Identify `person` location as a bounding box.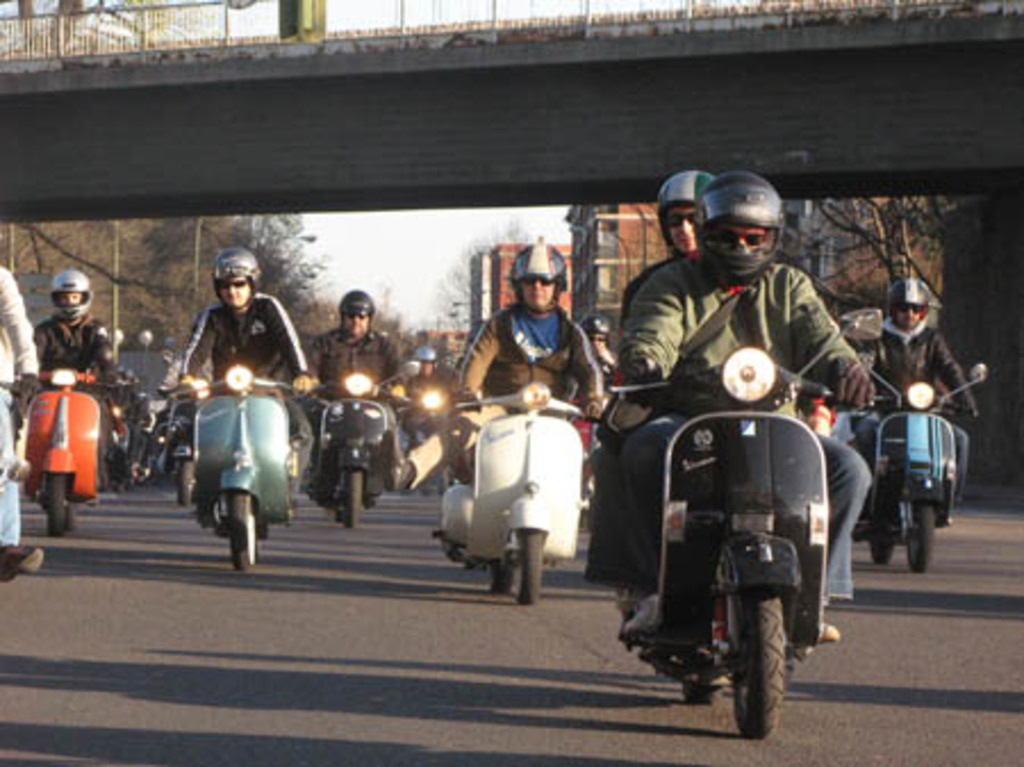
(610, 171, 883, 642).
